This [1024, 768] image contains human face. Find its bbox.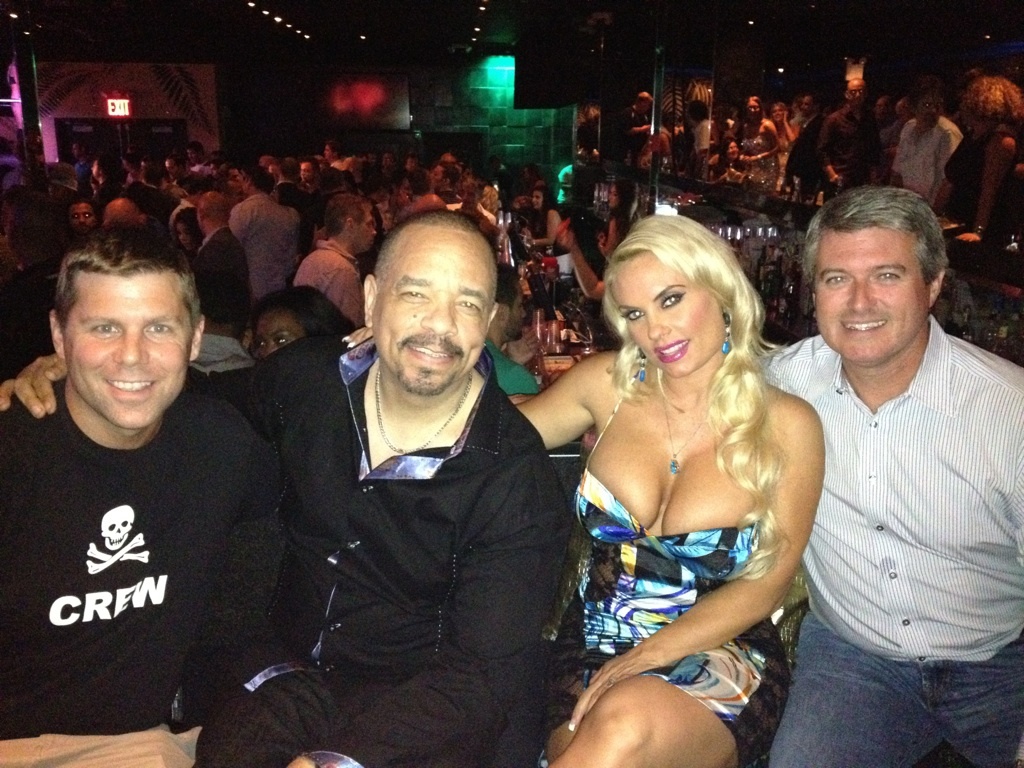
box=[774, 106, 781, 119].
